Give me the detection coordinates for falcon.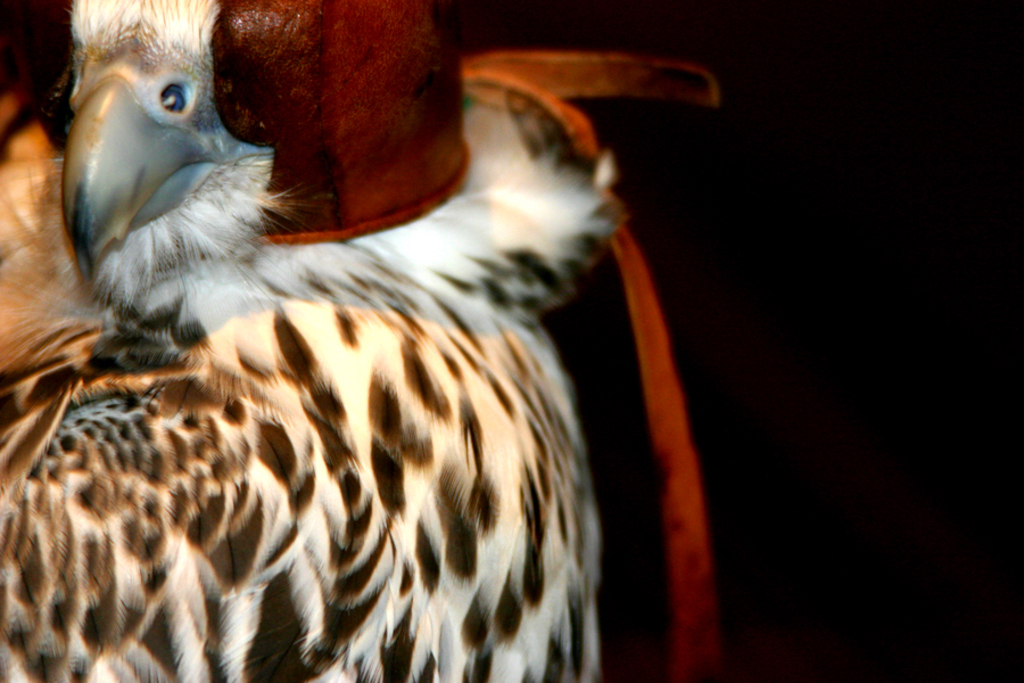
pyautogui.locateOnScreen(0, 0, 622, 682).
